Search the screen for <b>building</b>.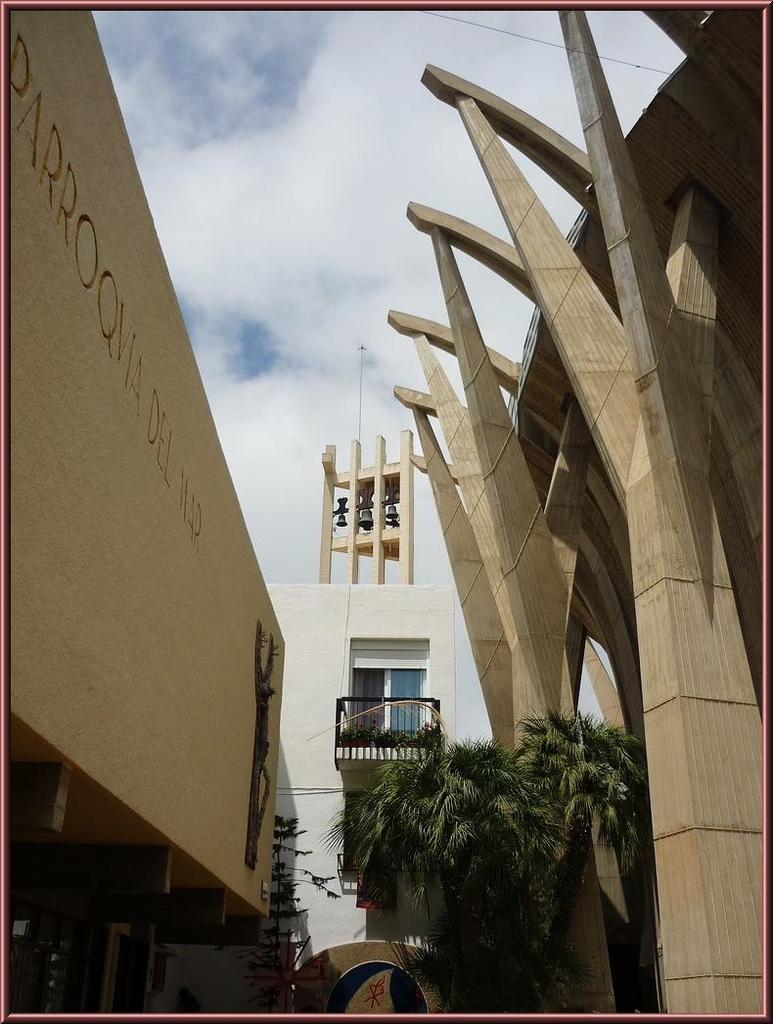
Found at select_region(17, 7, 299, 1022).
